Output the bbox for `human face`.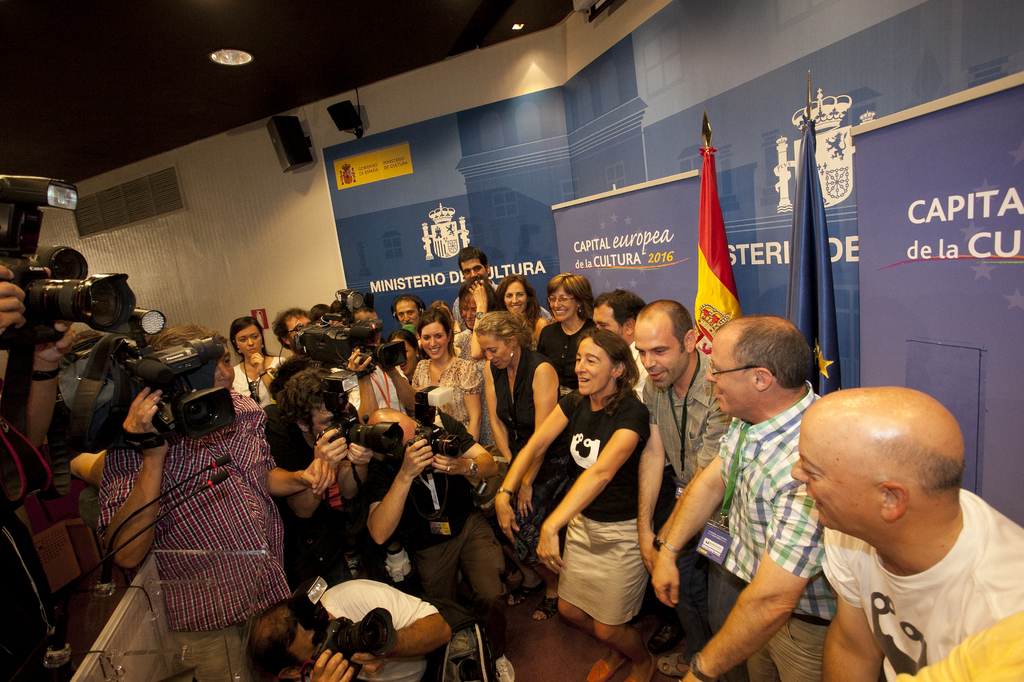
706, 329, 752, 409.
